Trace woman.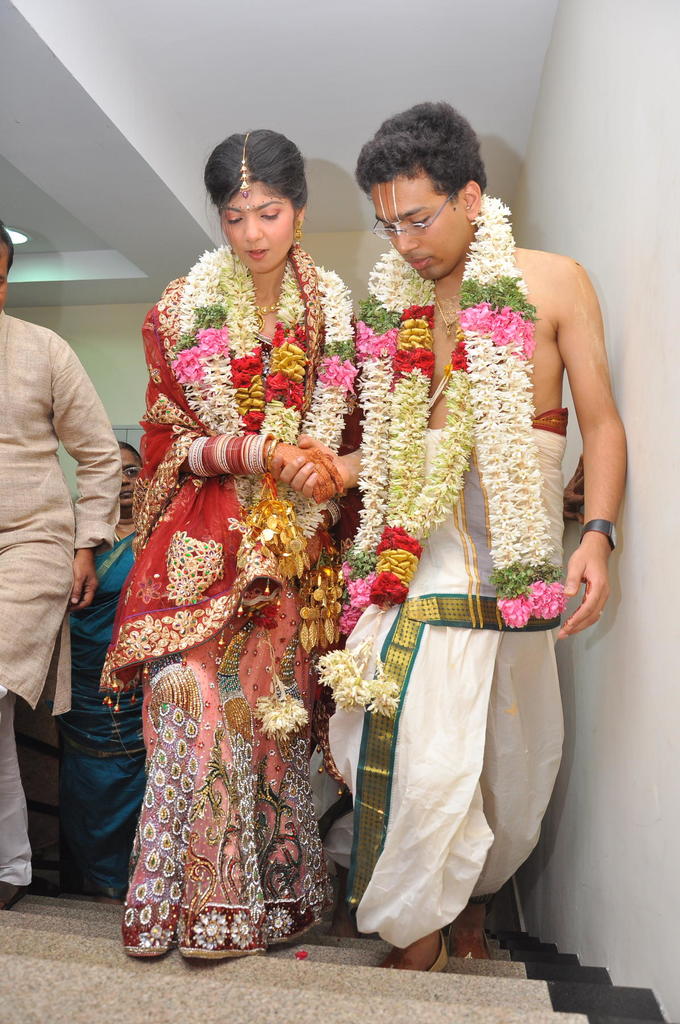
Traced to rect(49, 436, 145, 901).
